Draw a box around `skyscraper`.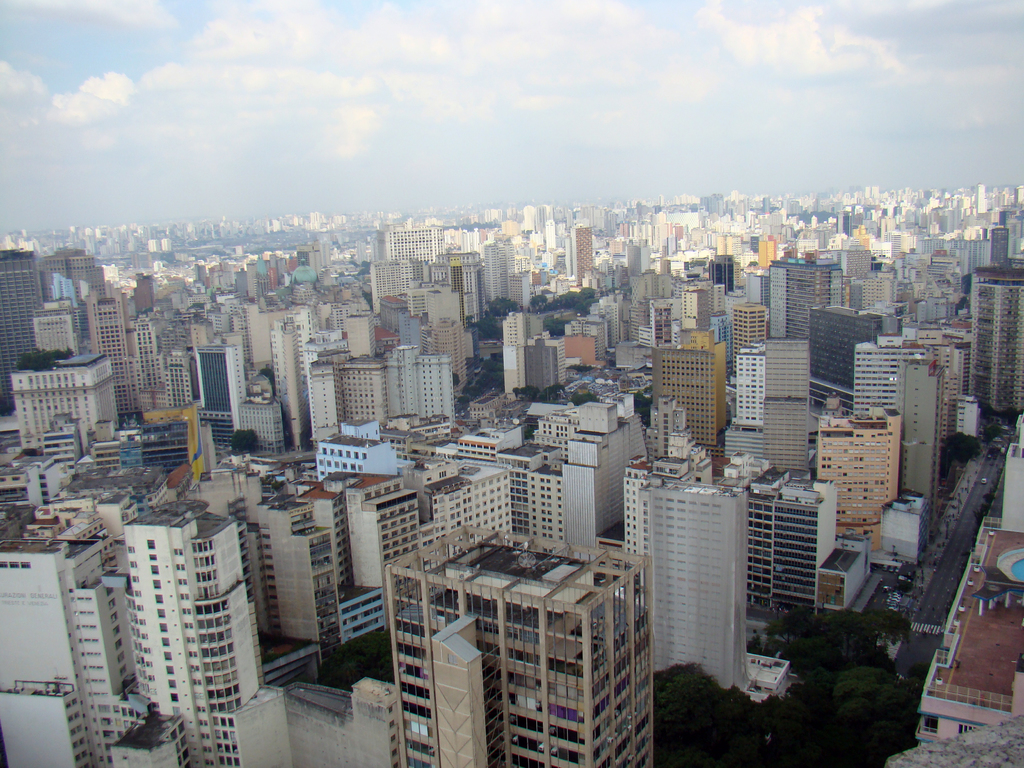
[left=294, top=244, right=318, bottom=277].
